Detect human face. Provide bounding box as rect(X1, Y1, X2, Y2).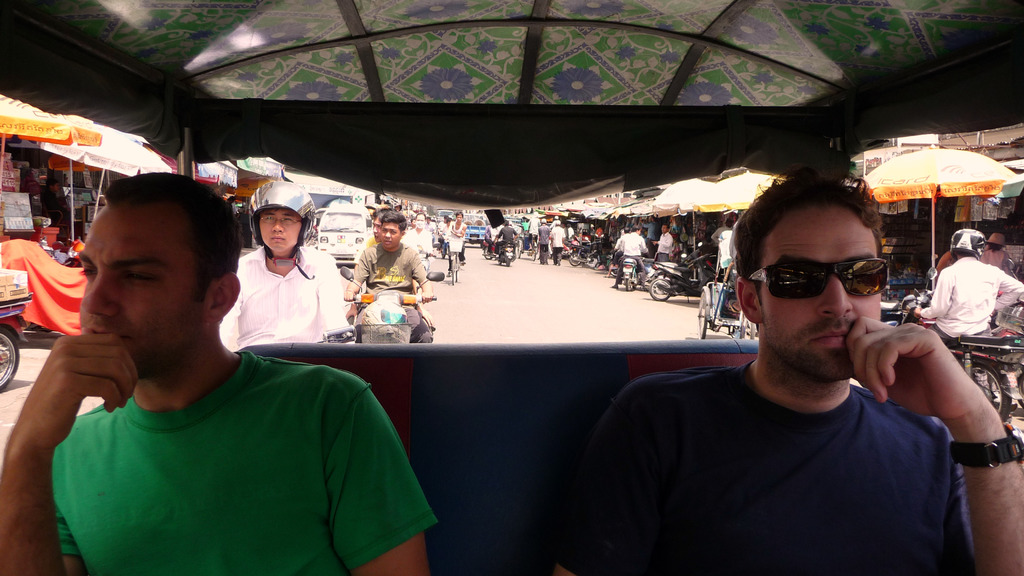
rect(563, 223, 565, 227).
